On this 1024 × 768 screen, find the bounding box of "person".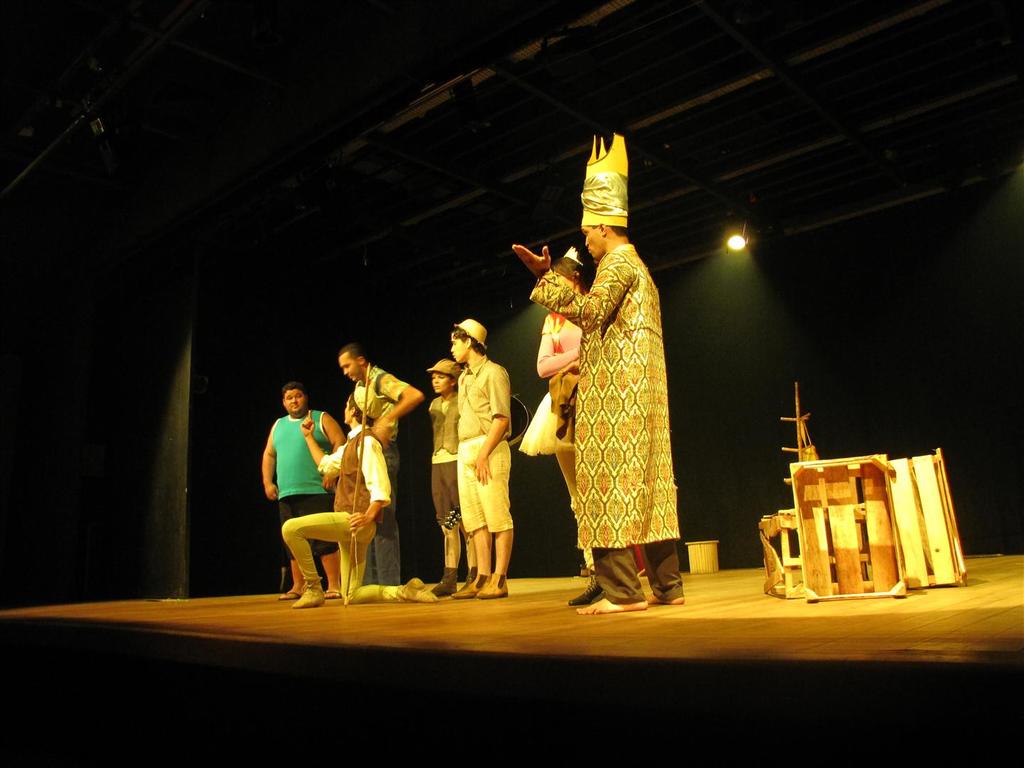
Bounding box: x1=446 y1=321 x2=517 y2=599.
